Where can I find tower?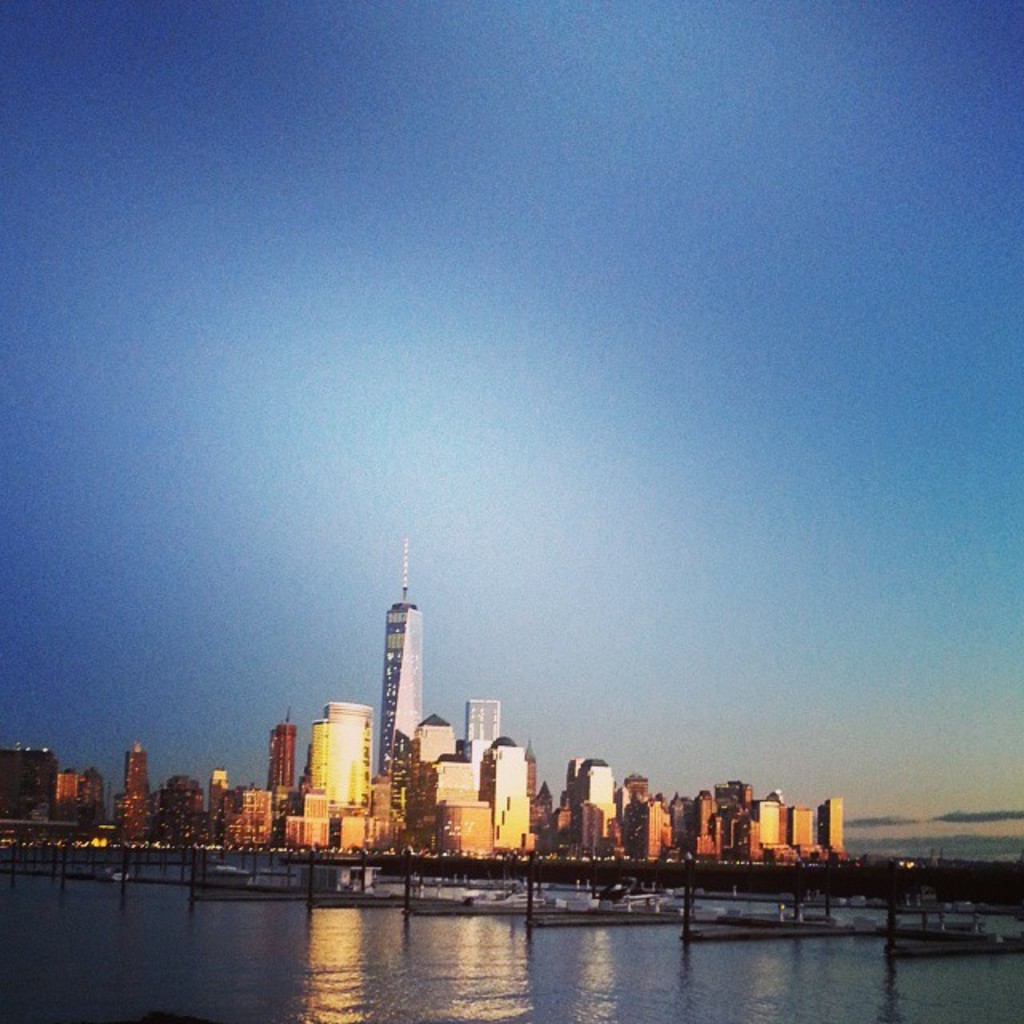
You can find it at detection(307, 699, 378, 842).
